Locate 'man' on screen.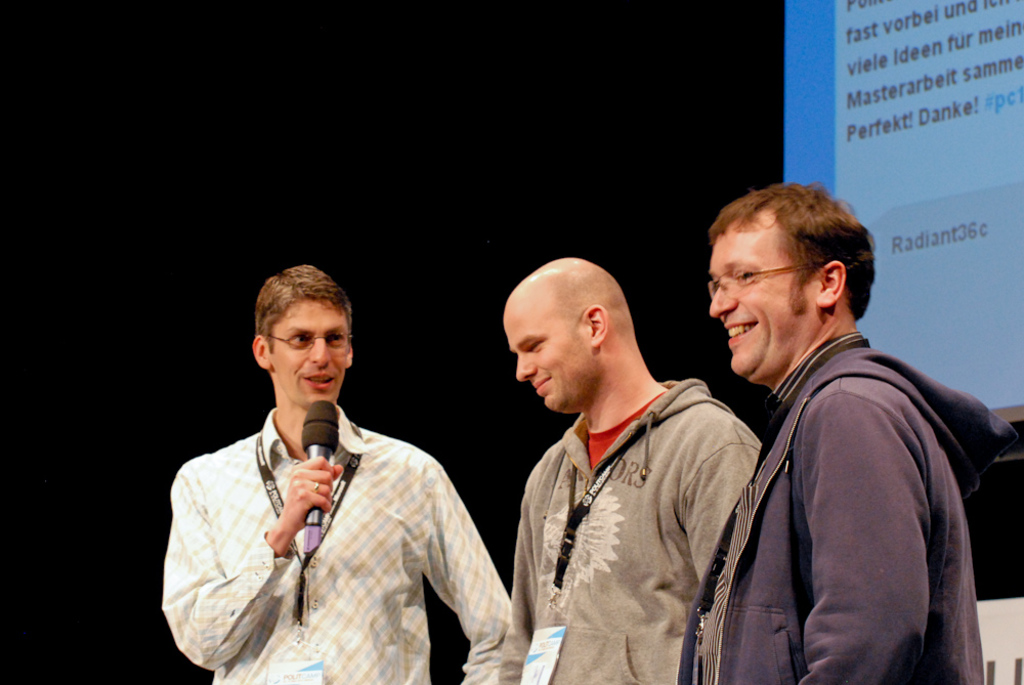
On screen at x1=156 y1=270 x2=492 y2=684.
